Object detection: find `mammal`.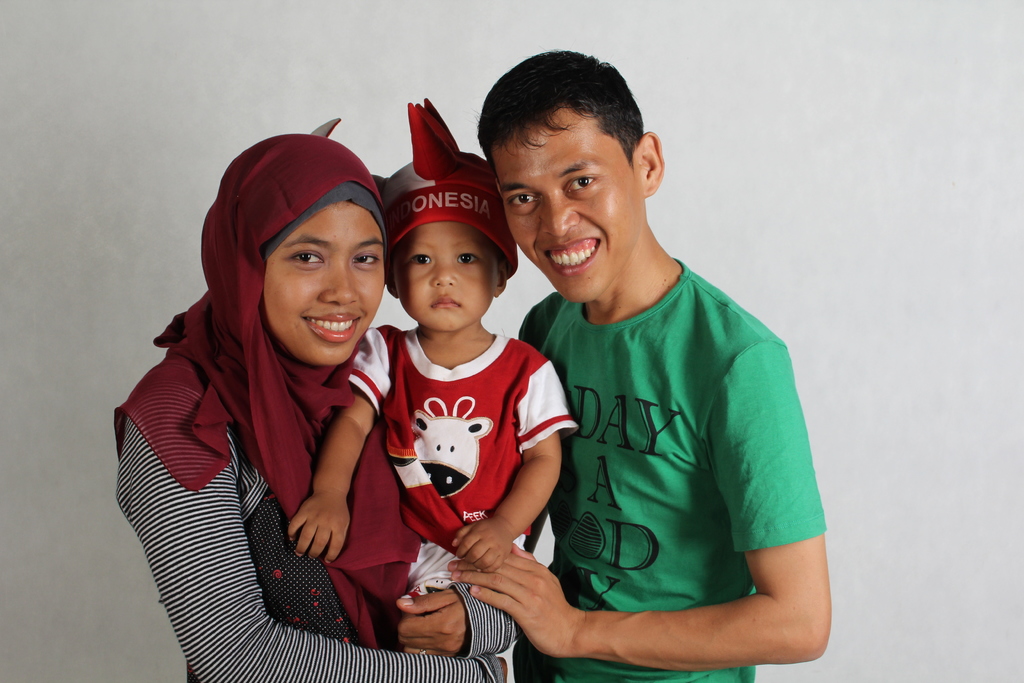
(x1=445, y1=46, x2=830, y2=682).
